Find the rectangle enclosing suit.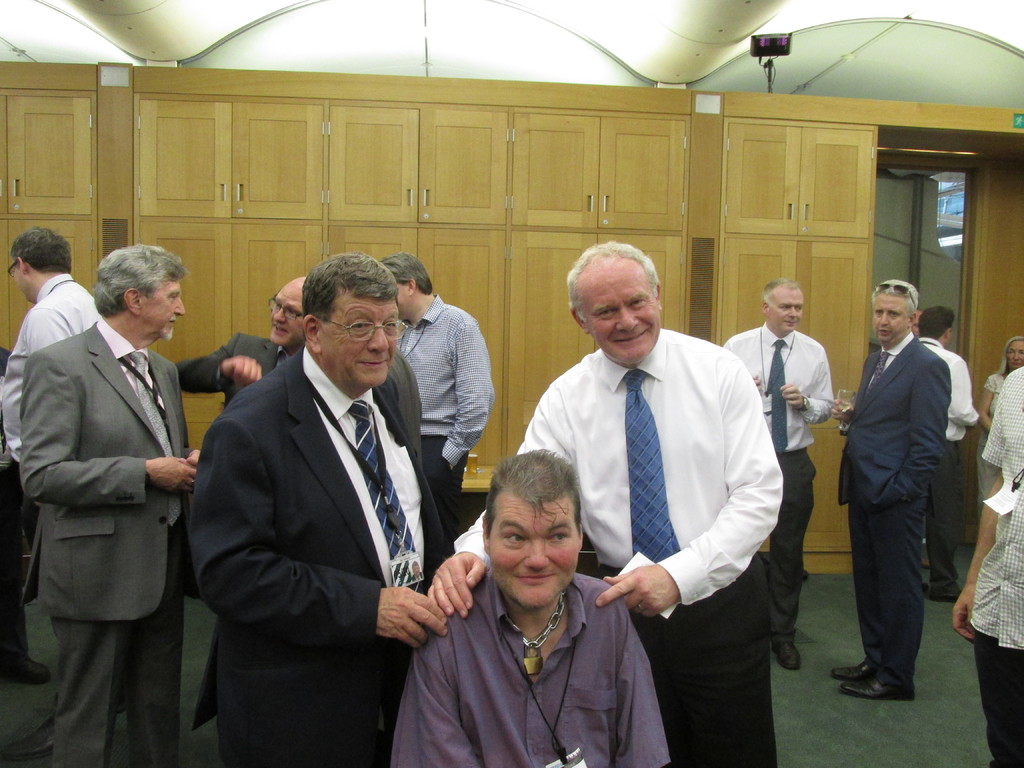
locate(837, 330, 954, 690).
